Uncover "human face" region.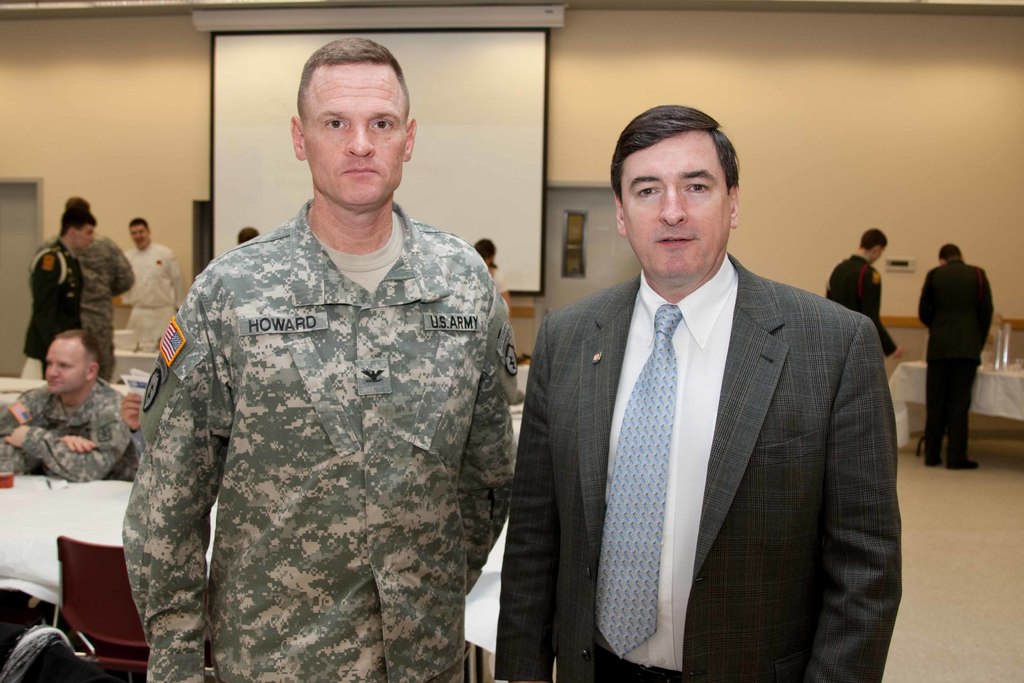
Uncovered: locate(130, 227, 148, 252).
